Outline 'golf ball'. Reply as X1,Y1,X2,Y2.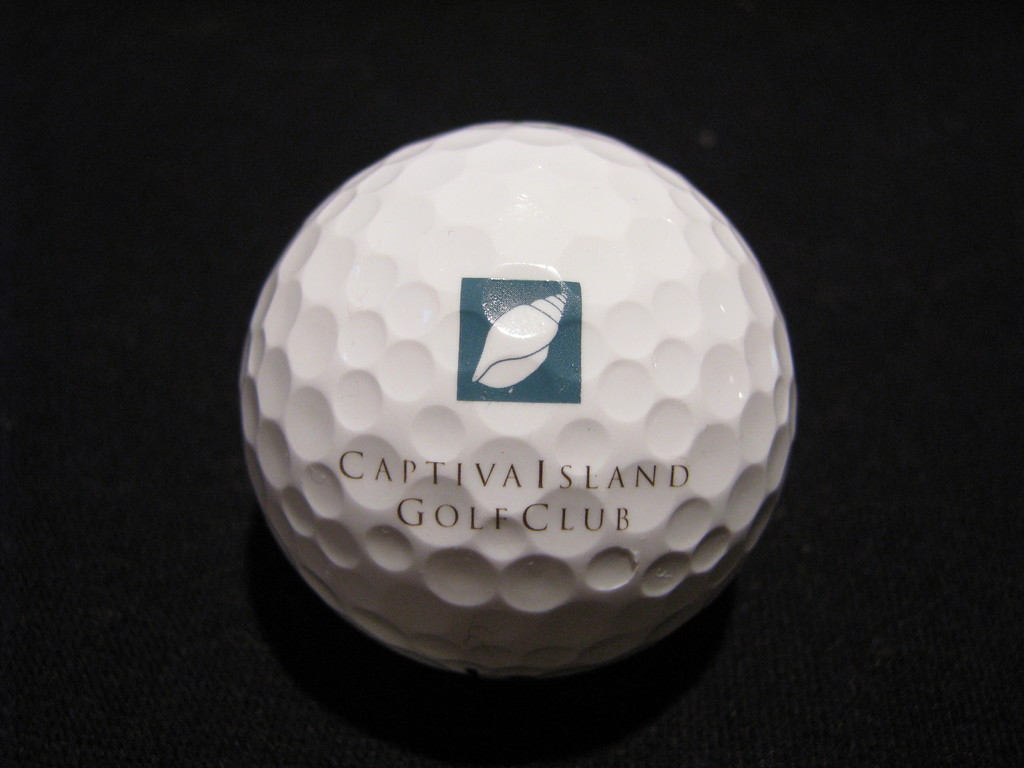
227,104,807,700.
